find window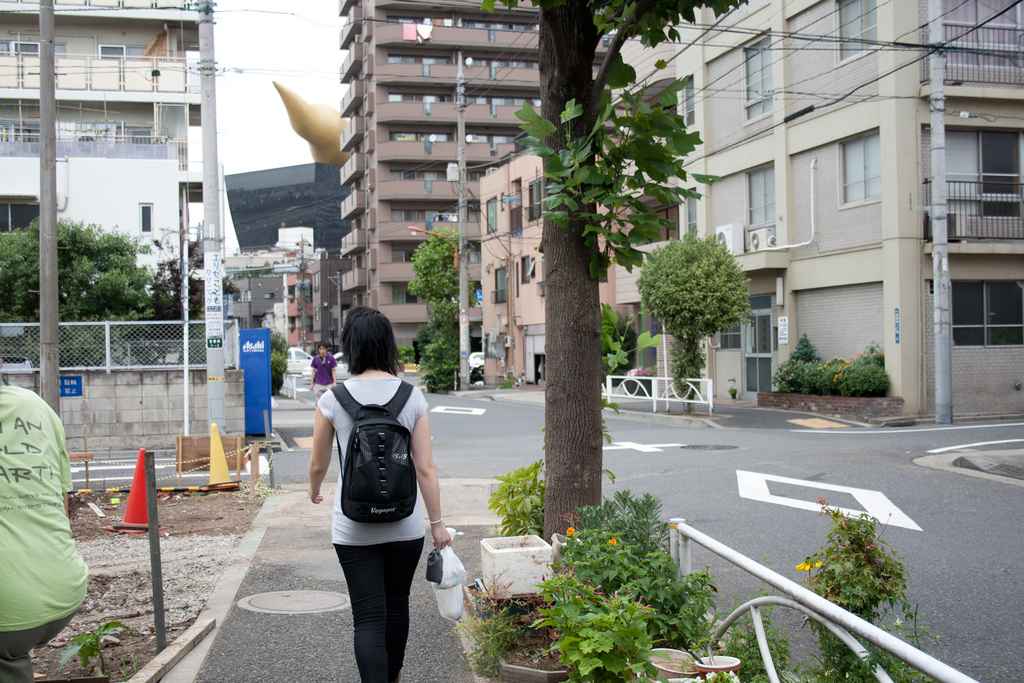
box=[495, 267, 508, 303]
